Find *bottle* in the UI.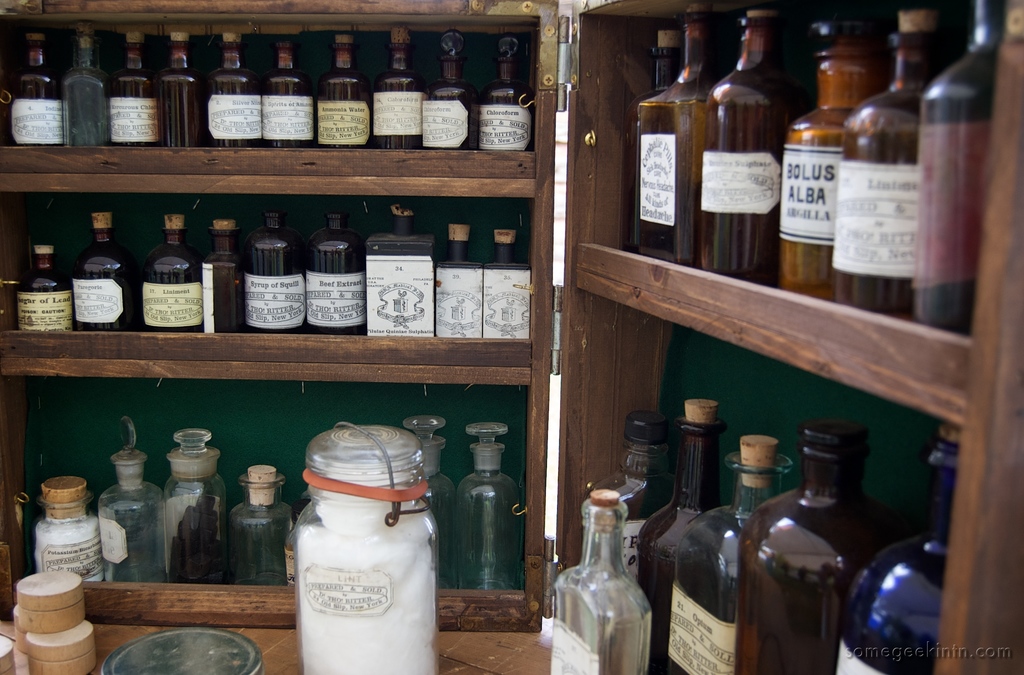
UI element at pyautogui.locateOnScreen(308, 197, 376, 349).
